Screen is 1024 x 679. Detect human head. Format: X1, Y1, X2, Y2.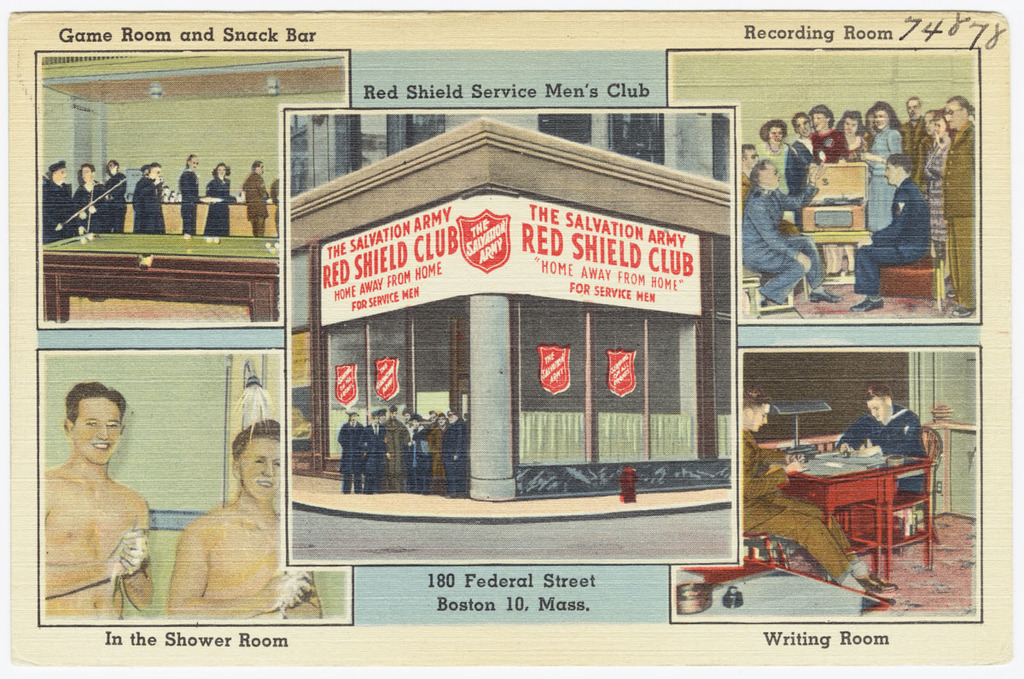
747, 392, 770, 437.
